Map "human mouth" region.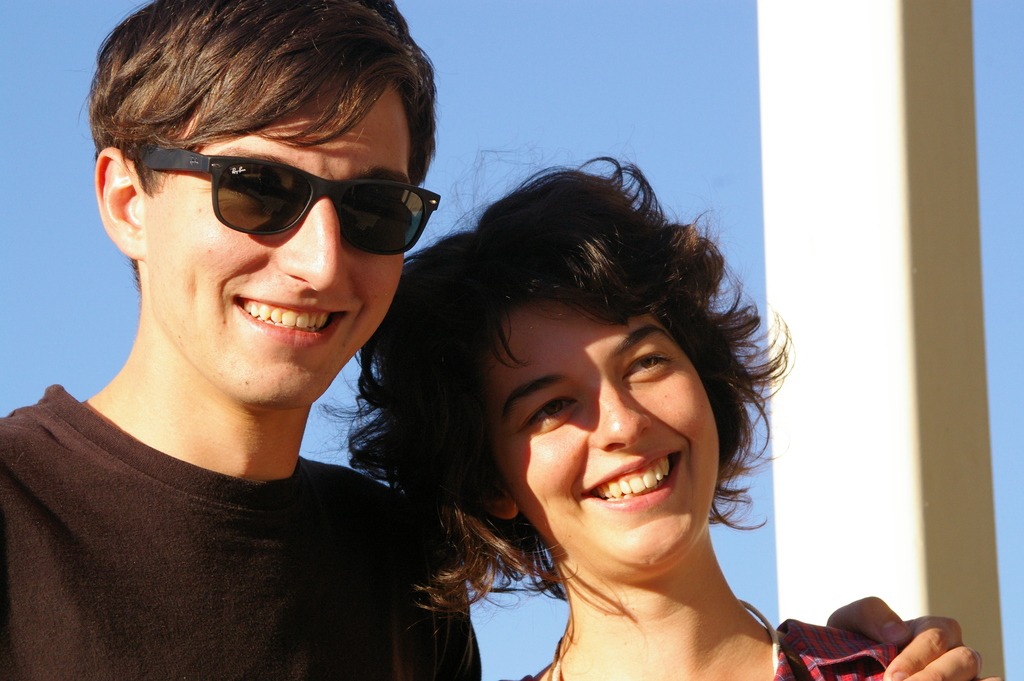
Mapped to (232, 297, 347, 339).
